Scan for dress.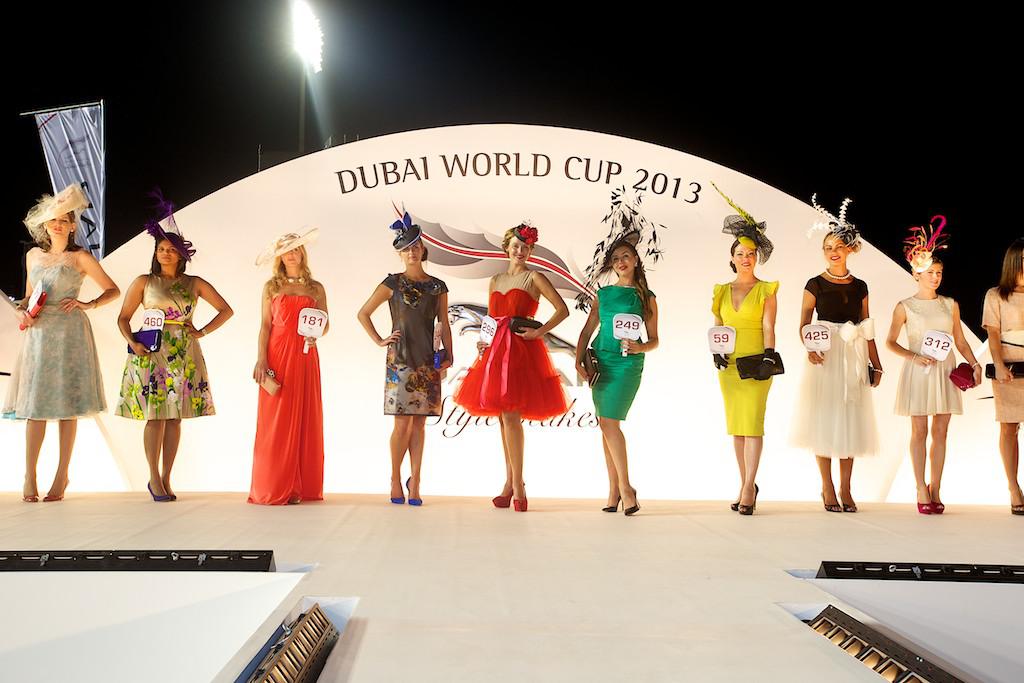
Scan result: x1=788 y1=274 x2=881 y2=460.
